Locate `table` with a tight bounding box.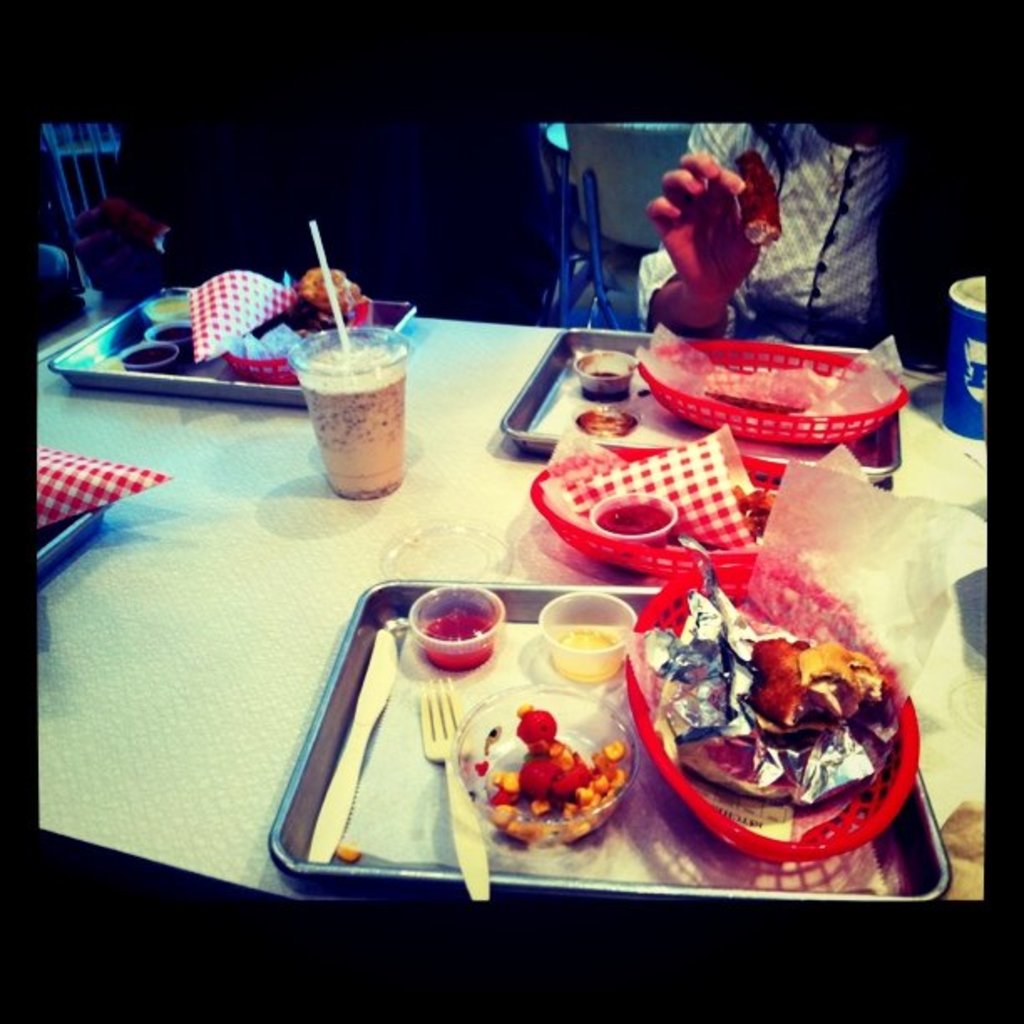
<bbox>7, 263, 1023, 1023</bbox>.
